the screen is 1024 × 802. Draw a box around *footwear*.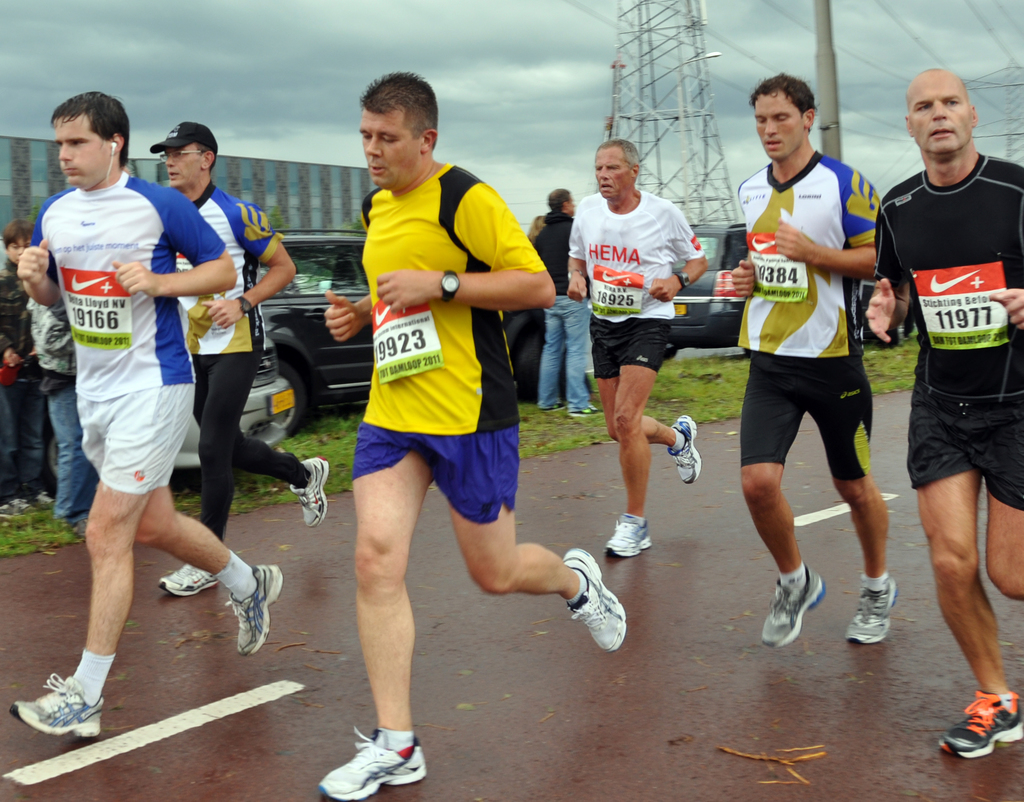
542, 394, 570, 412.
